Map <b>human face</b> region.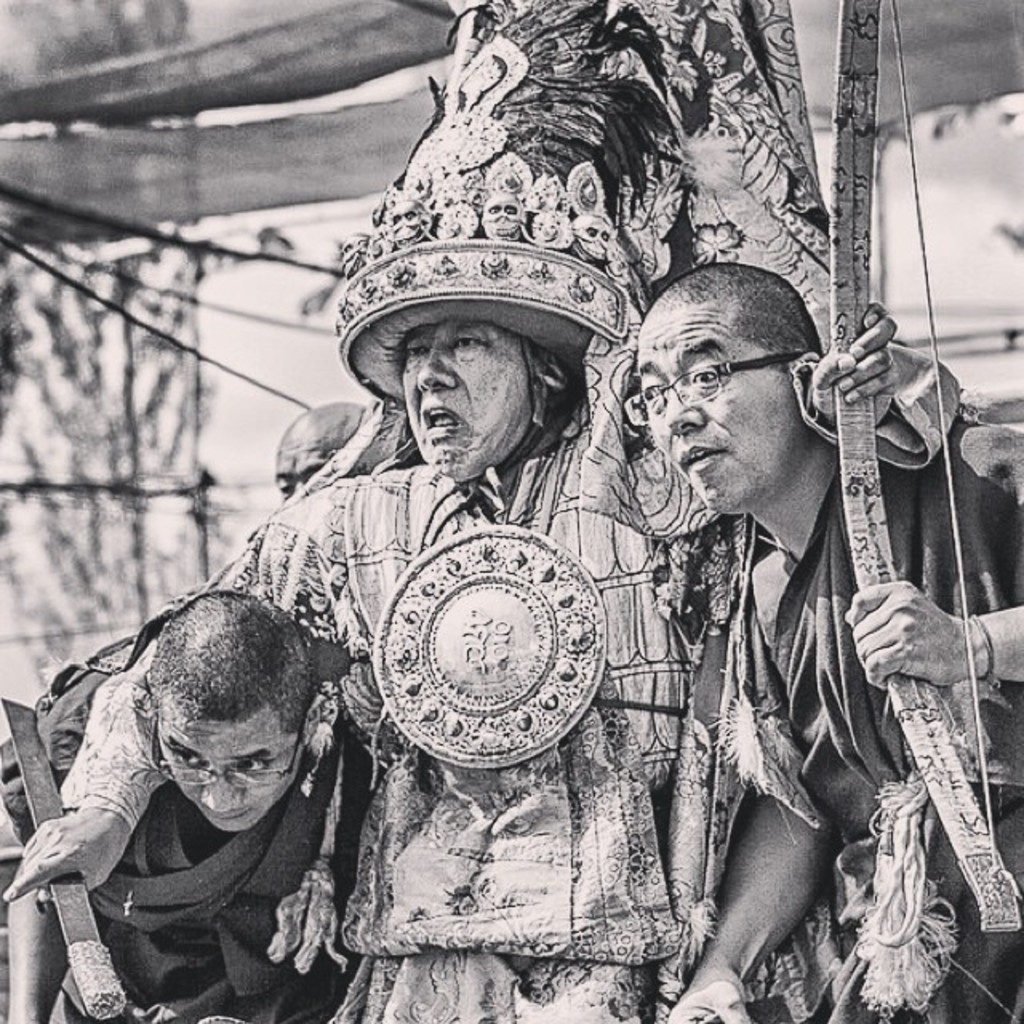
Mapped to crop(642, 310, 802, 515).
